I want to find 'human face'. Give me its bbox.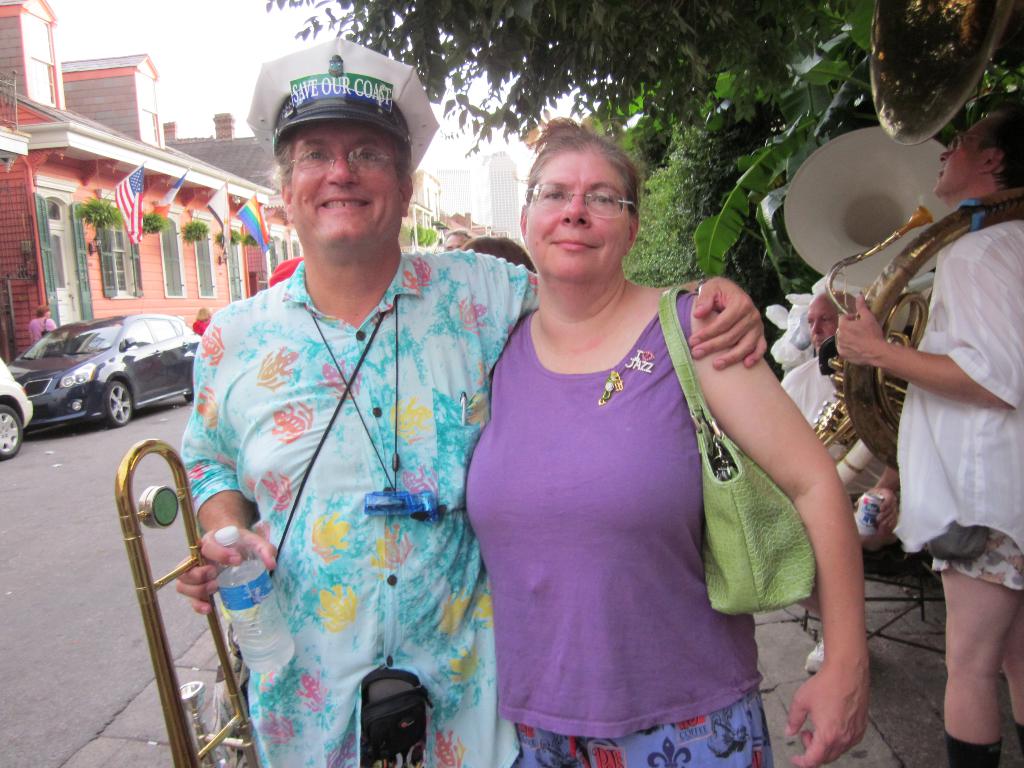
<box>282,119,403,252</box>.
